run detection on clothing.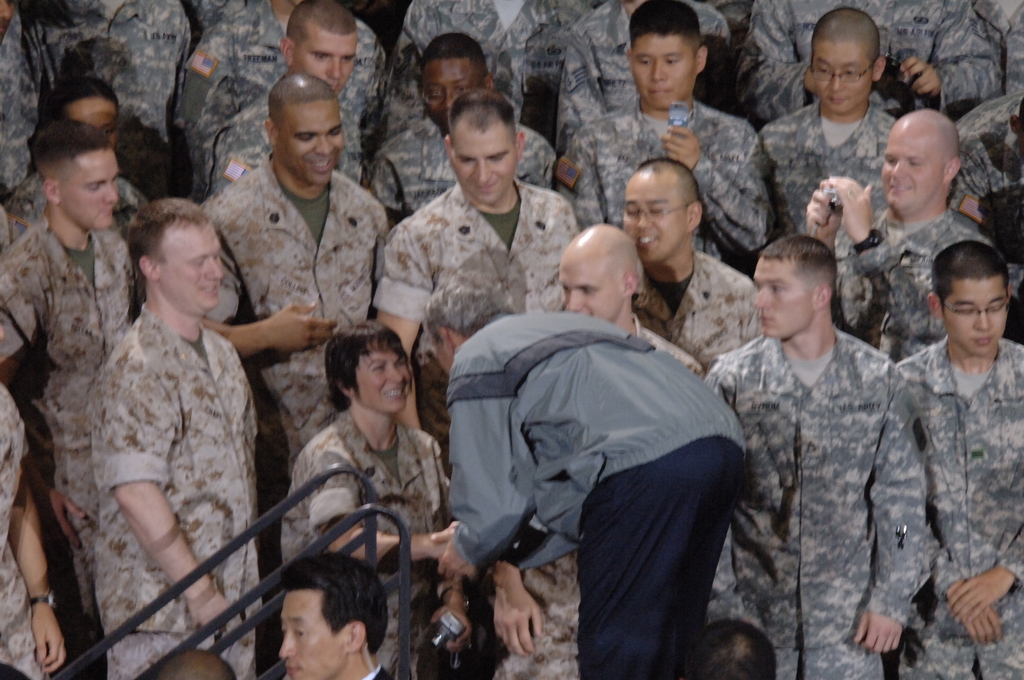
Result: x1=490 y1=306 x2=714 y2=679.
